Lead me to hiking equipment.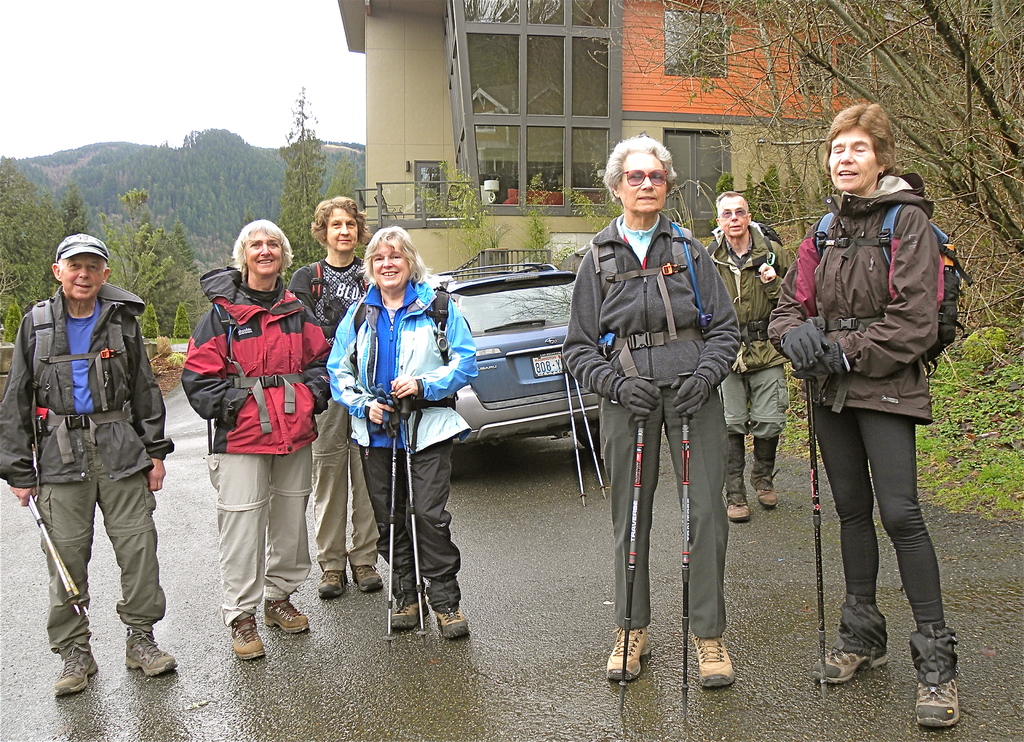
Lead to <bbox>803, 377, 833, 706</bbox>.
